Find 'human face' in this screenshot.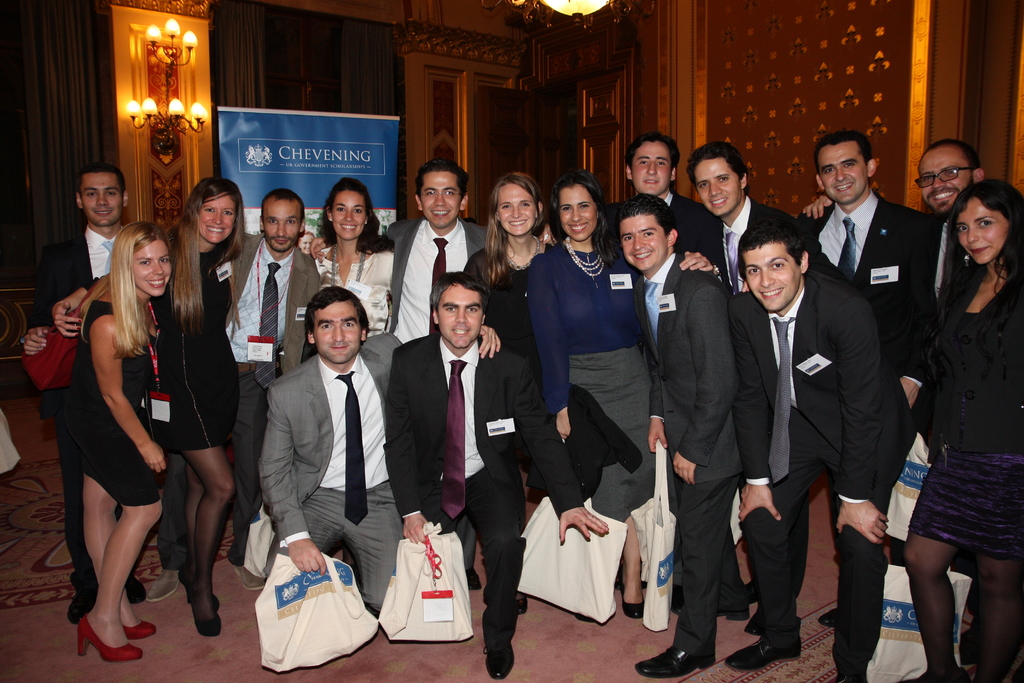
The bounding box for 'human face' is bbox(819, 144, 867, 205).
